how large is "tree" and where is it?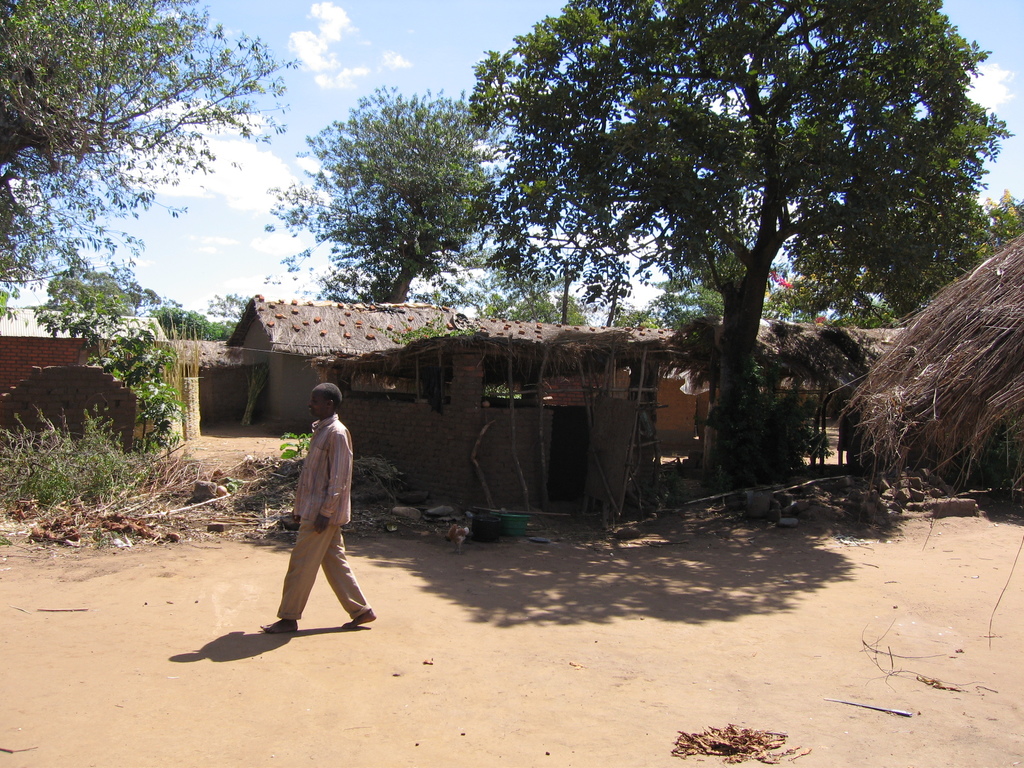
Bounding box: (477,278,584,324).
